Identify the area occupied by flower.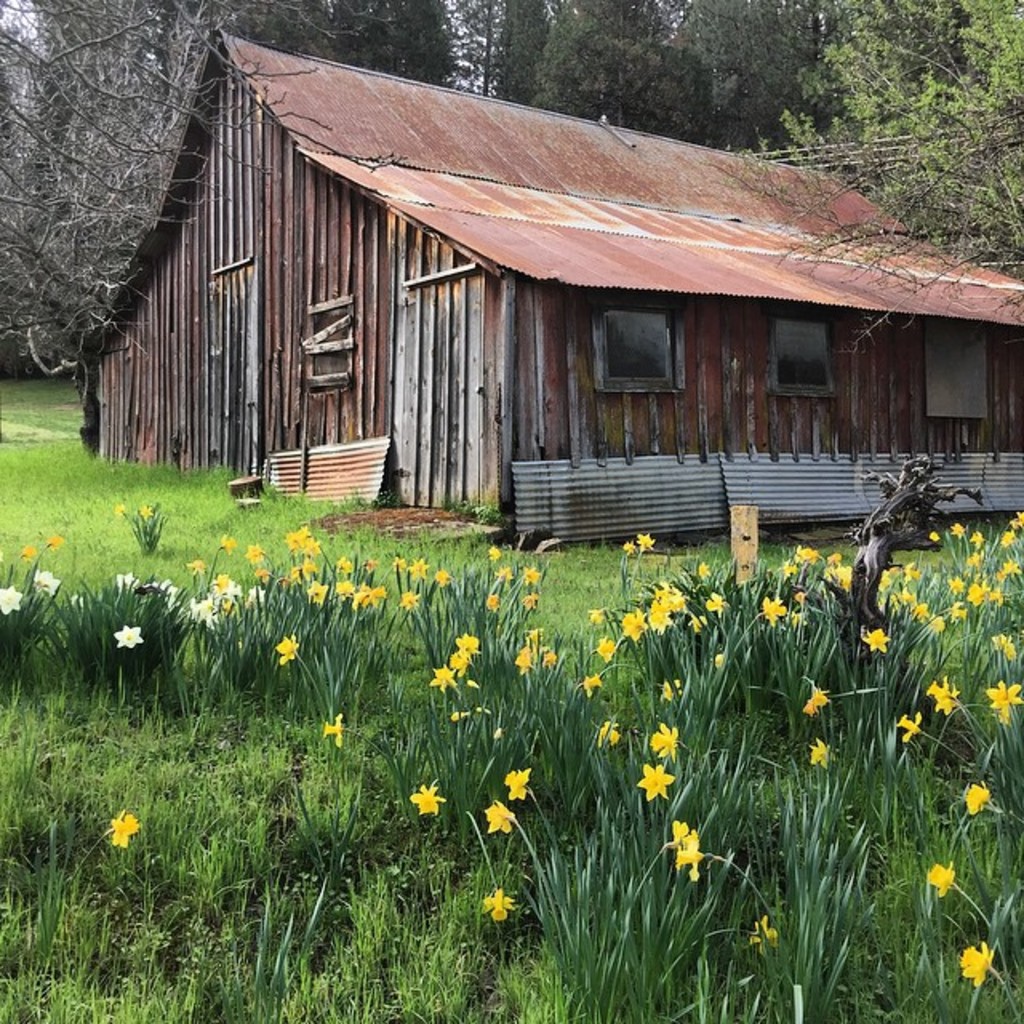
Area: <region>984, 682, 1019, 723</region>.
